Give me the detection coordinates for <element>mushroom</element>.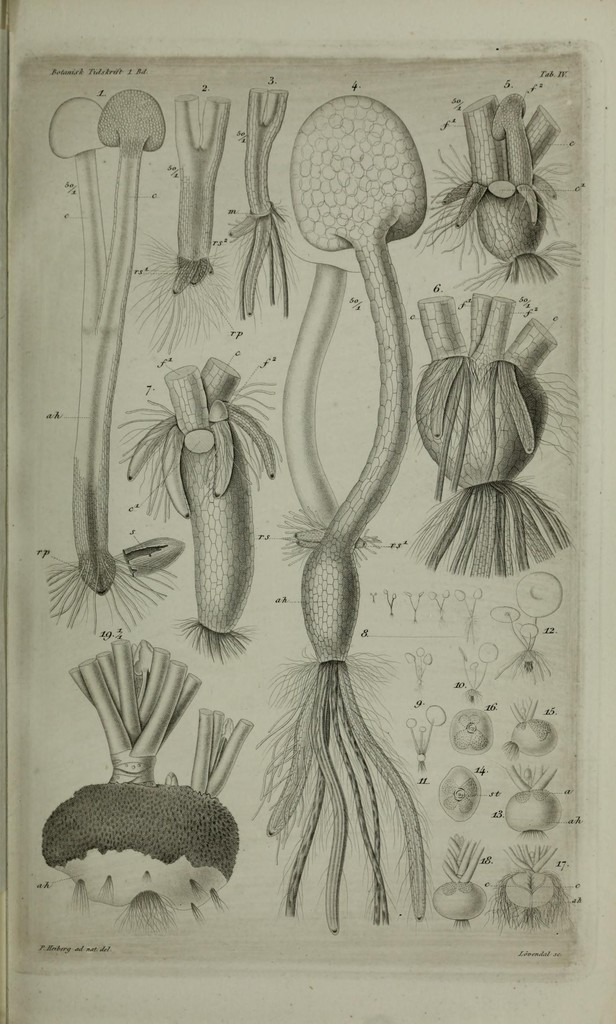
92:90:167:582.
